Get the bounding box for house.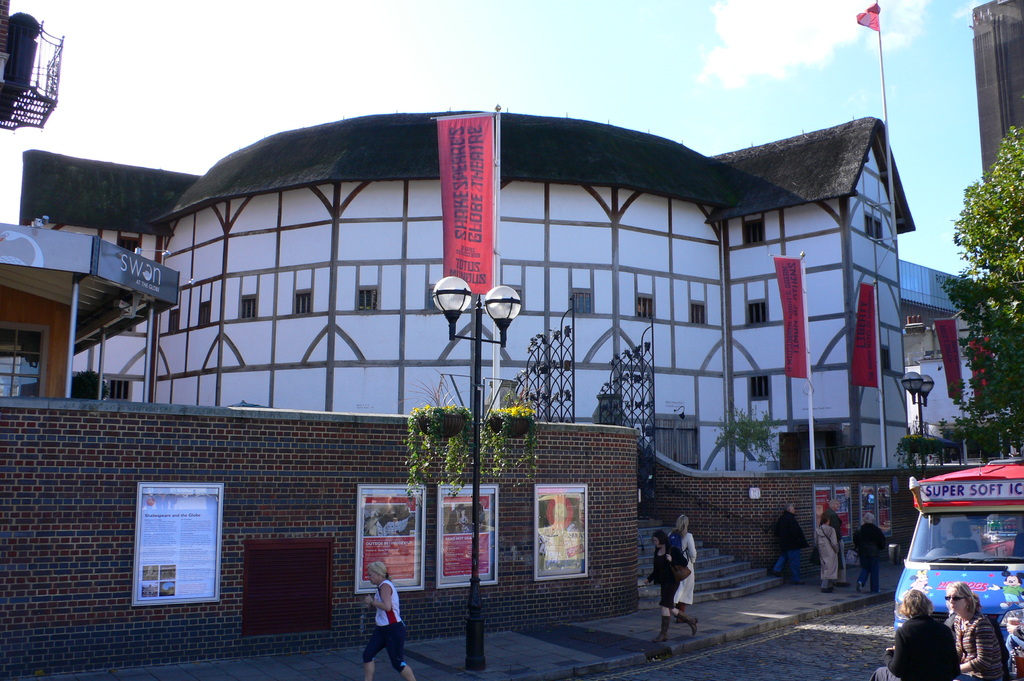
BBox(970, 0, 1023, 187).
